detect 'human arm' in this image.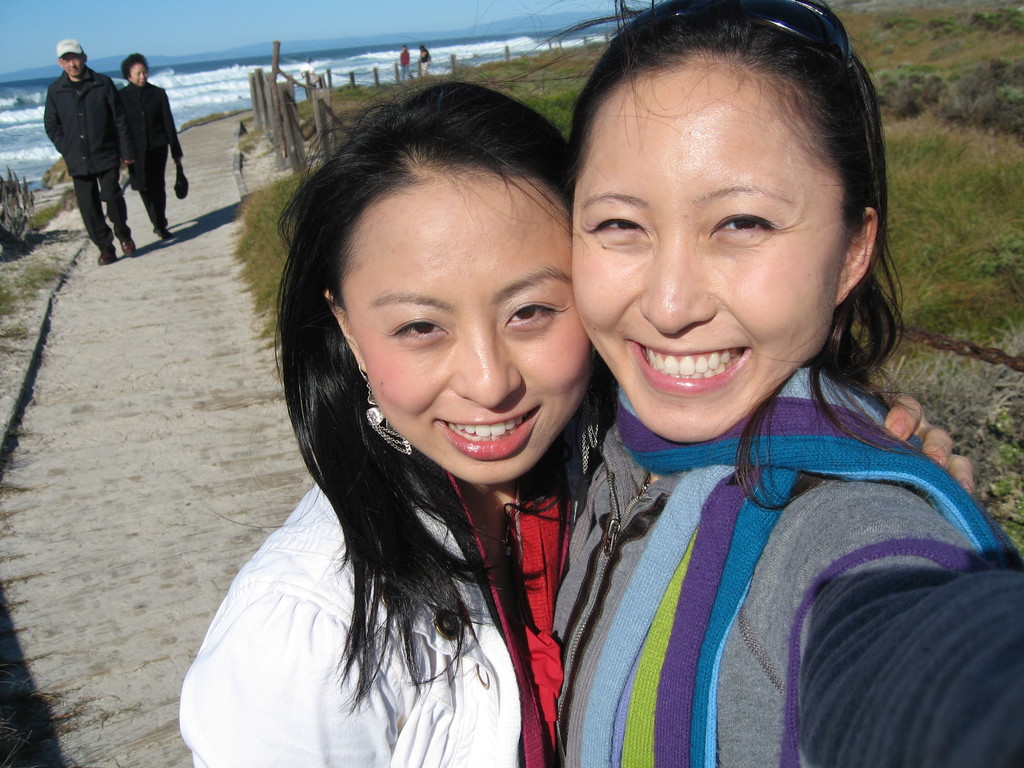
Detection: box=[177, 593, 393, 767].
